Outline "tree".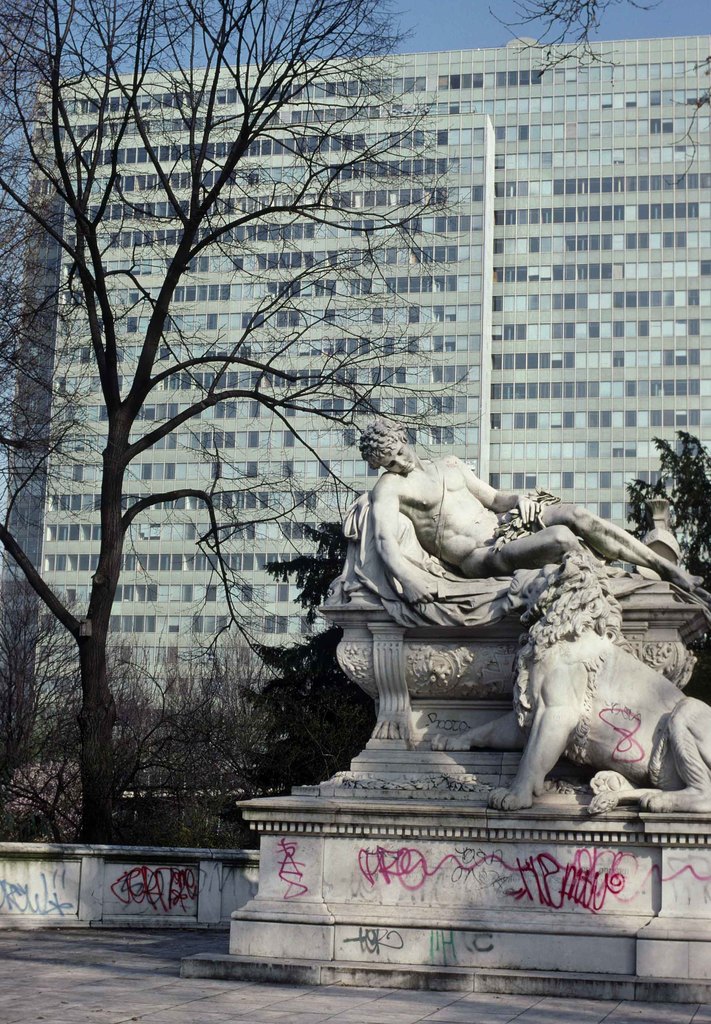
Outline: (0, 588, 173, 851).
